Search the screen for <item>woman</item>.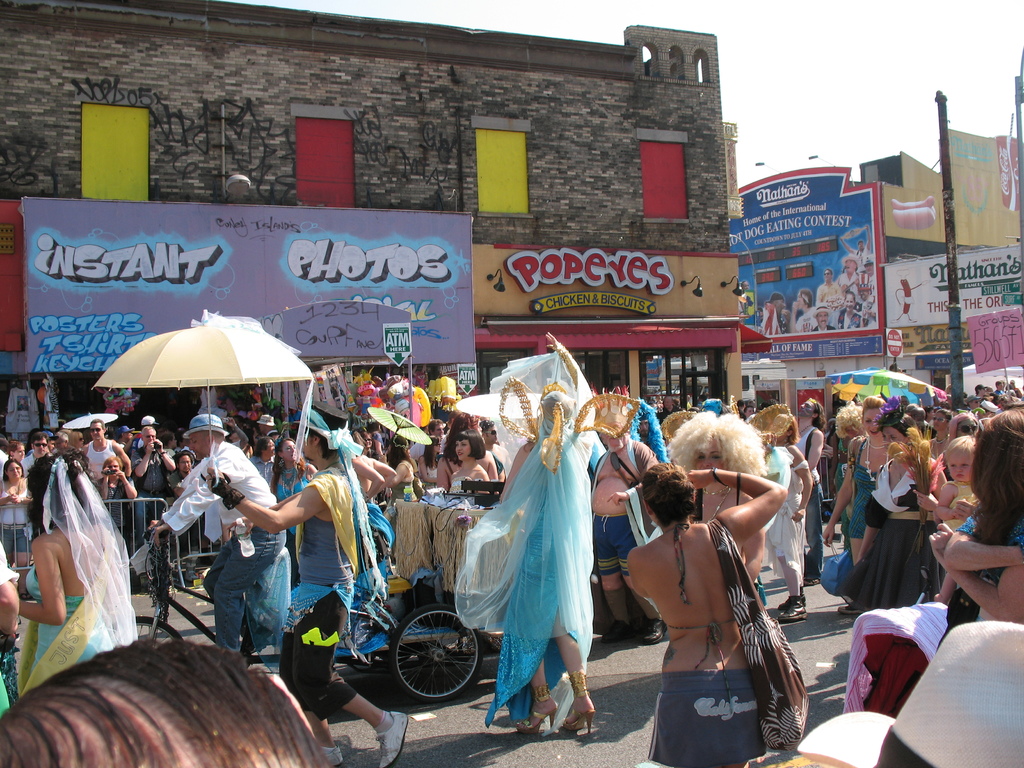
Found at box(360, 428, 375, 460).
